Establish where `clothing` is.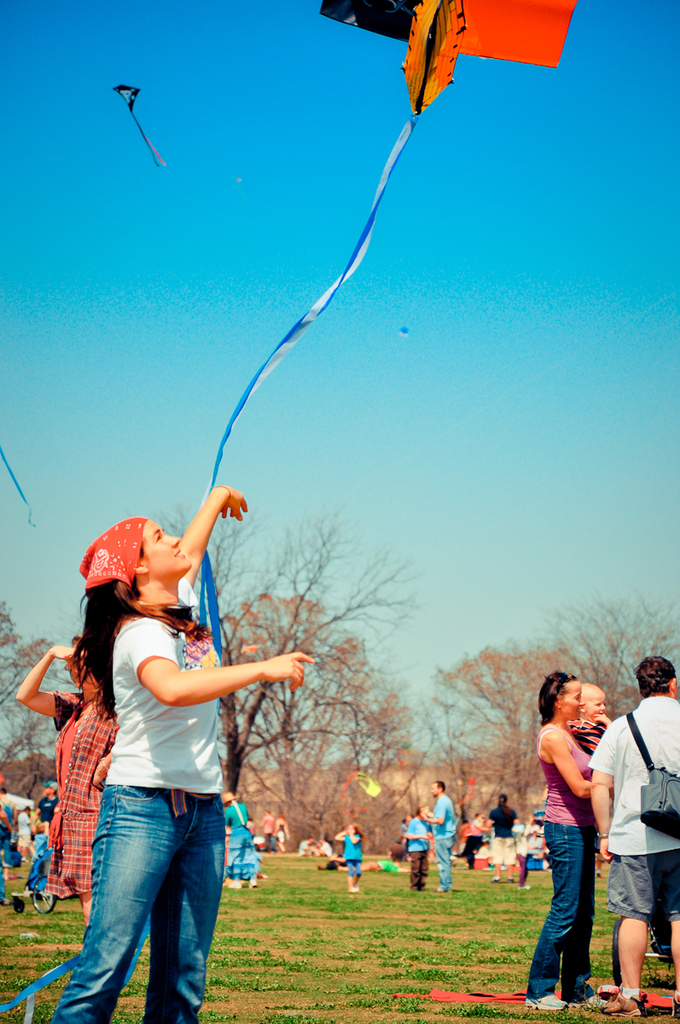
Established at rect(3, 596, 217, 1023).
